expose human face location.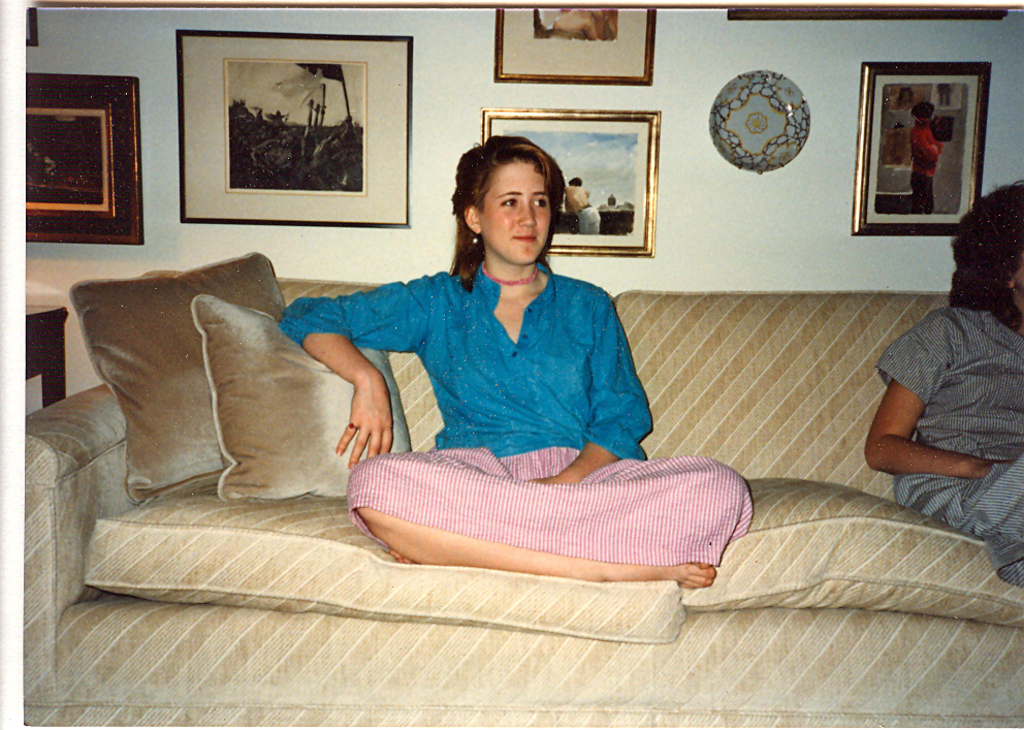
Exposed at Rect(483, 159, 554, 263).
